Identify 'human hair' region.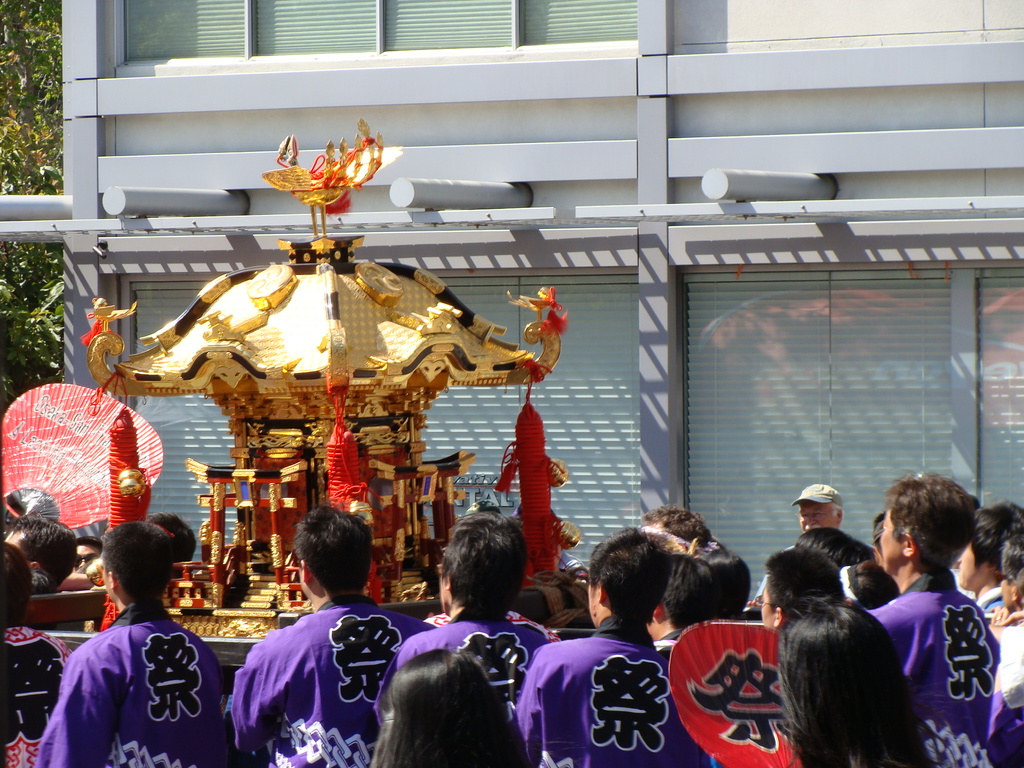
Region: detection(884, 470, 979, 579).
